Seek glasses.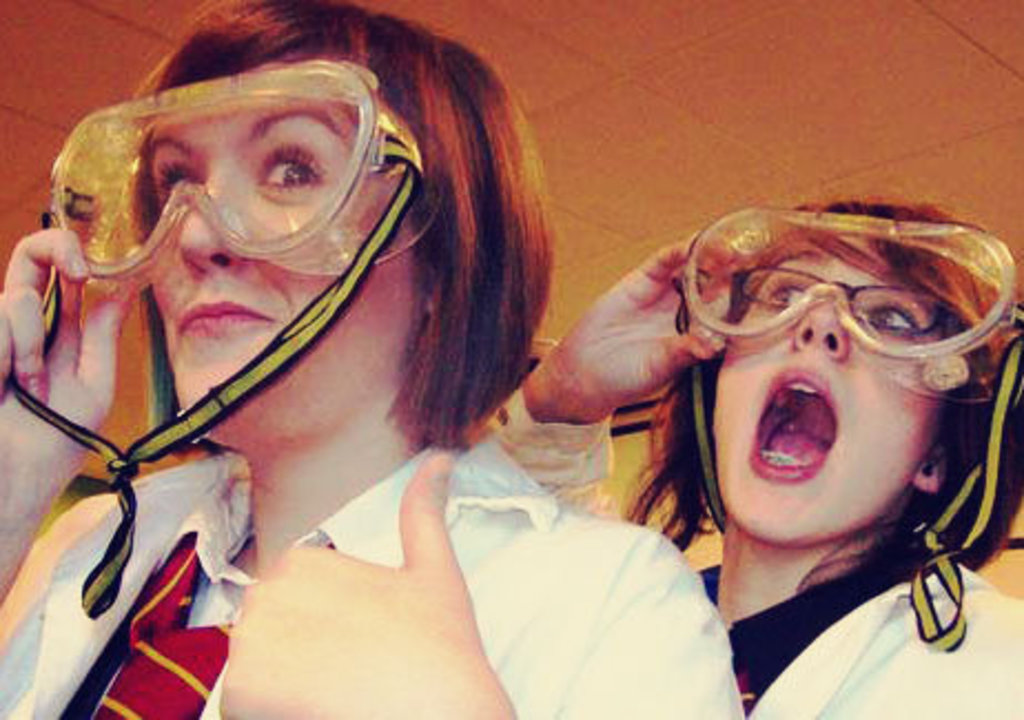
<region>678, 250, 1000, 368</region>.
